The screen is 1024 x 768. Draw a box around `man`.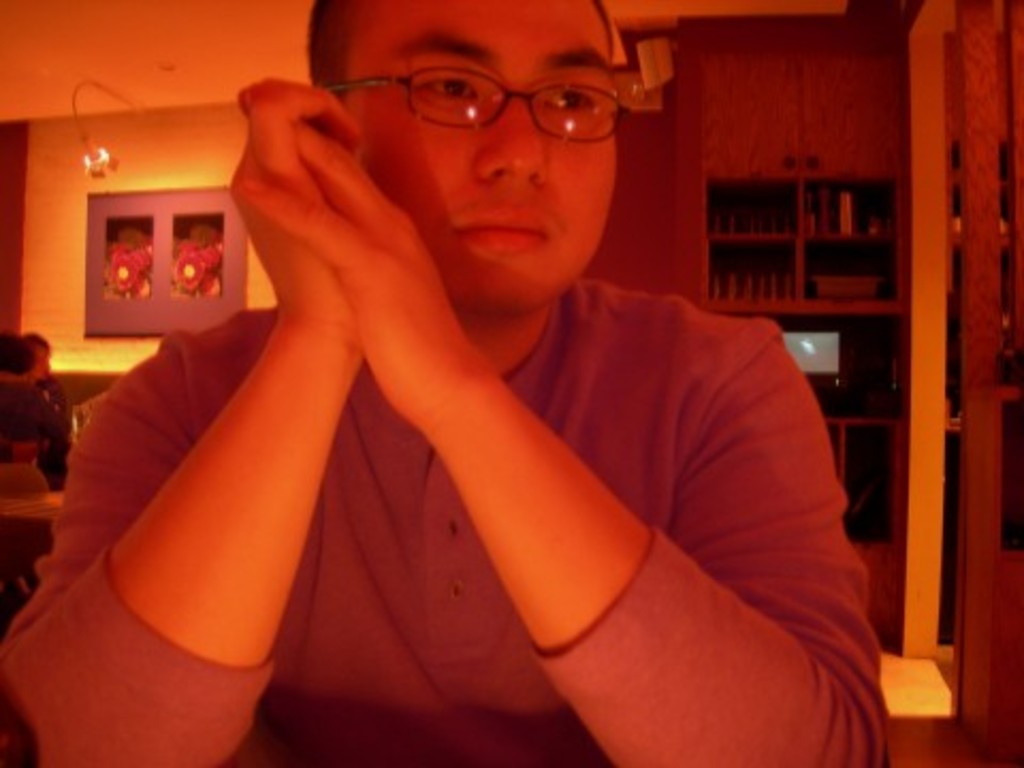
{"x1": 0, "y1": 0, "x2": 890, "y2": 766}.
